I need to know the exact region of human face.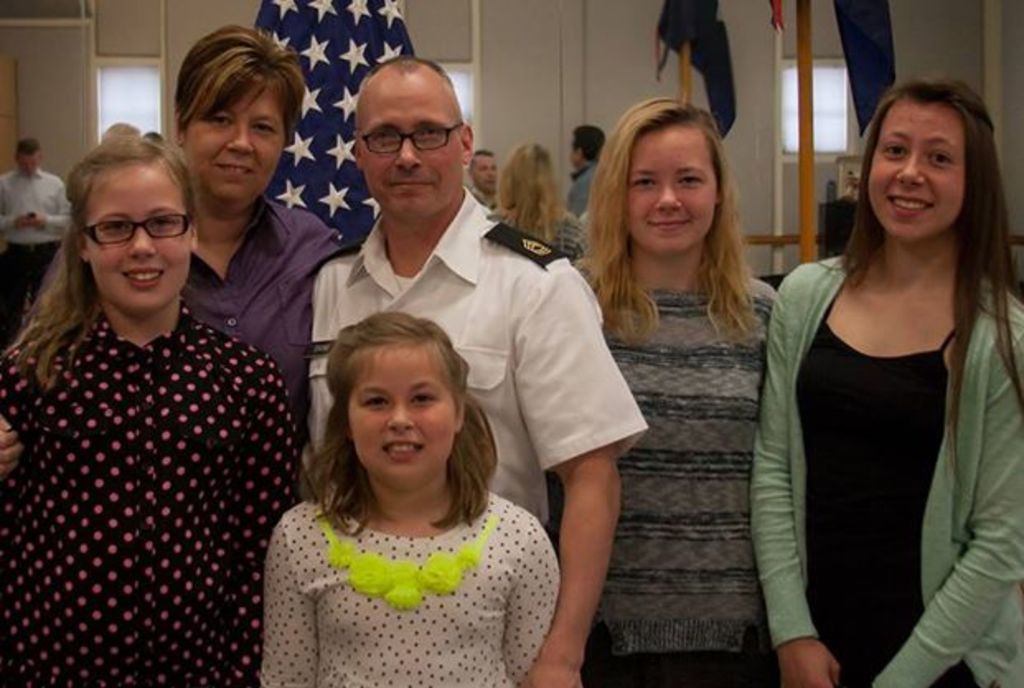
Region: detection(91, 168, 188, 297).
